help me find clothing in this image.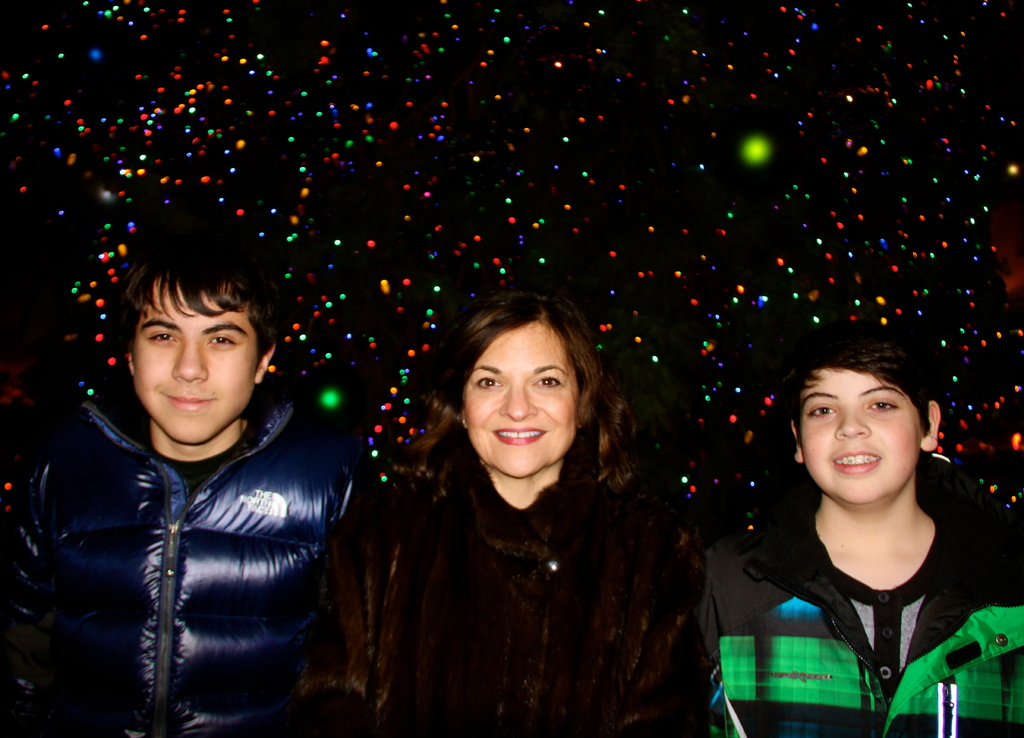
Found it: 0/389/369/737.
